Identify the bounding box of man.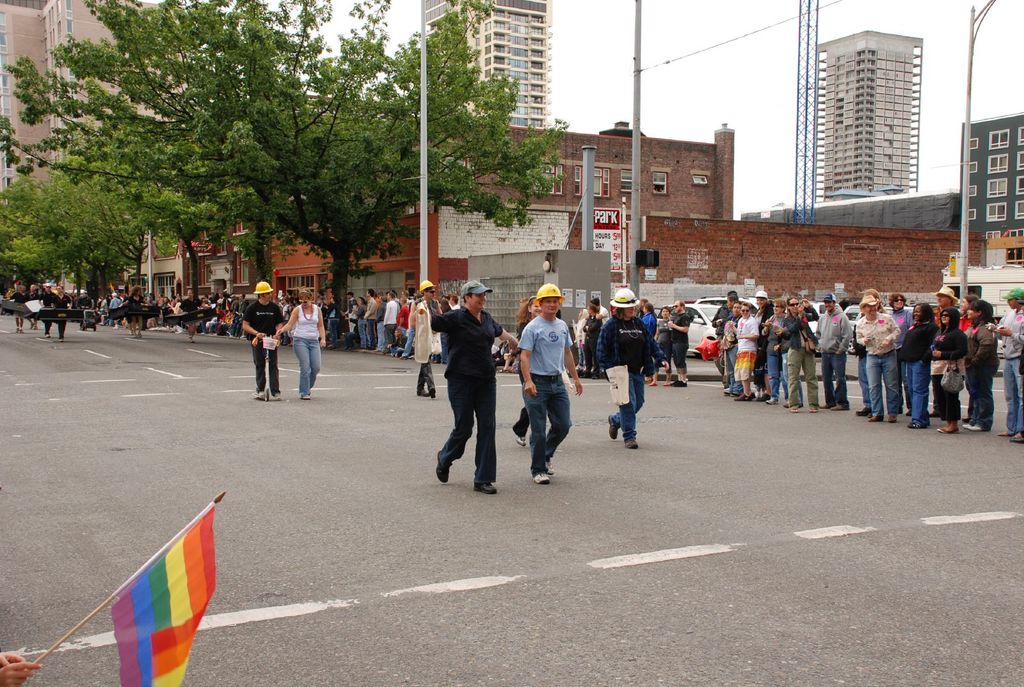
<bbox>423, 278, 508, 500</bbox>.
